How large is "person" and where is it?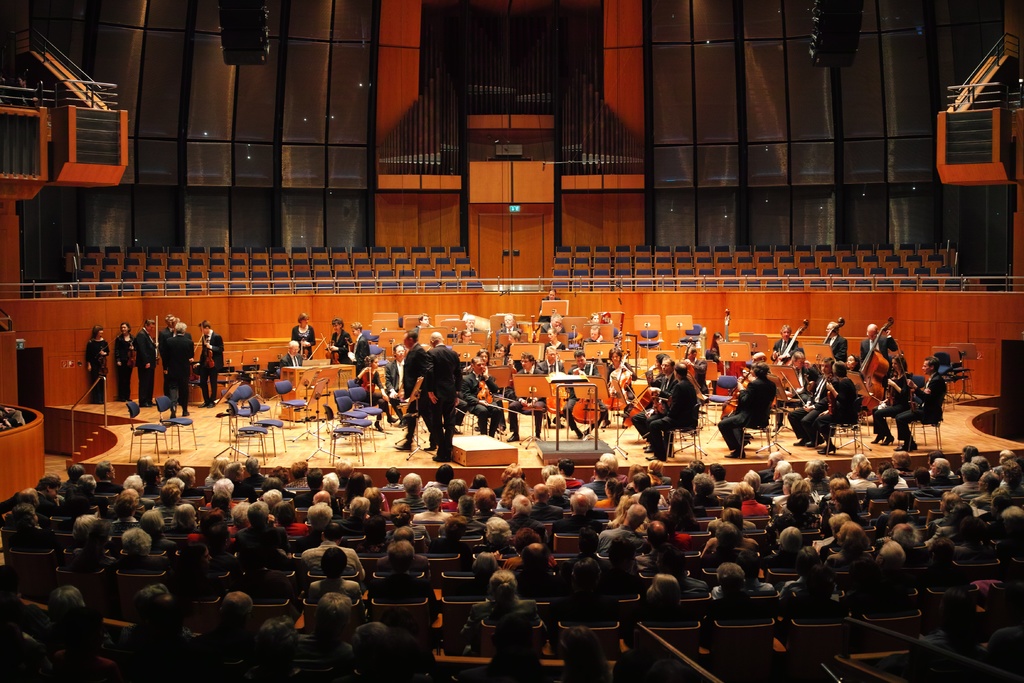
Bounding box: bbox(294, 317, 321, 361).
